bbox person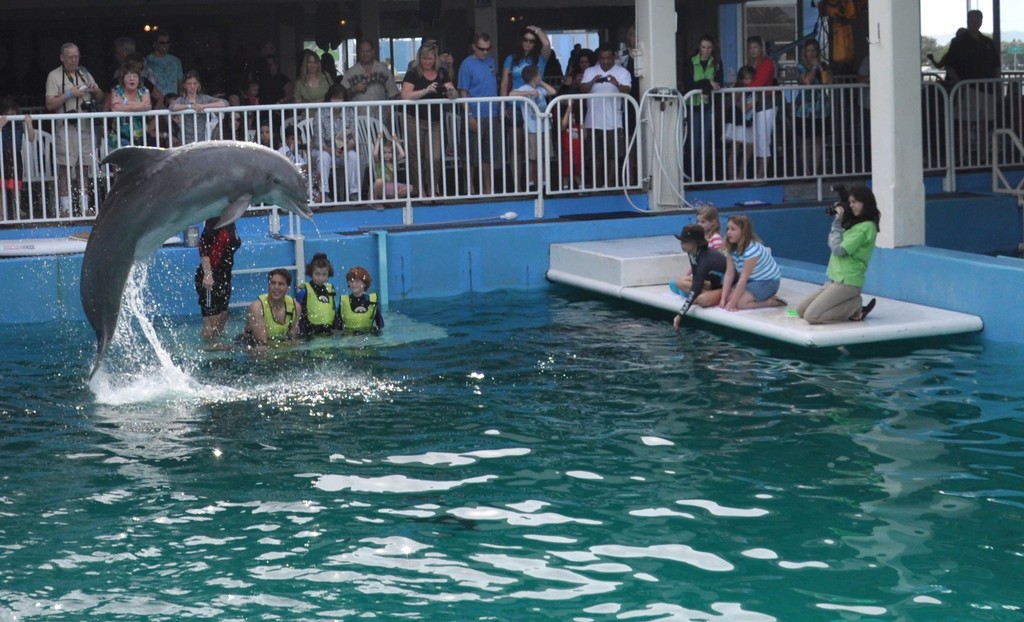
bbox=(799, 189, 879, 321)
